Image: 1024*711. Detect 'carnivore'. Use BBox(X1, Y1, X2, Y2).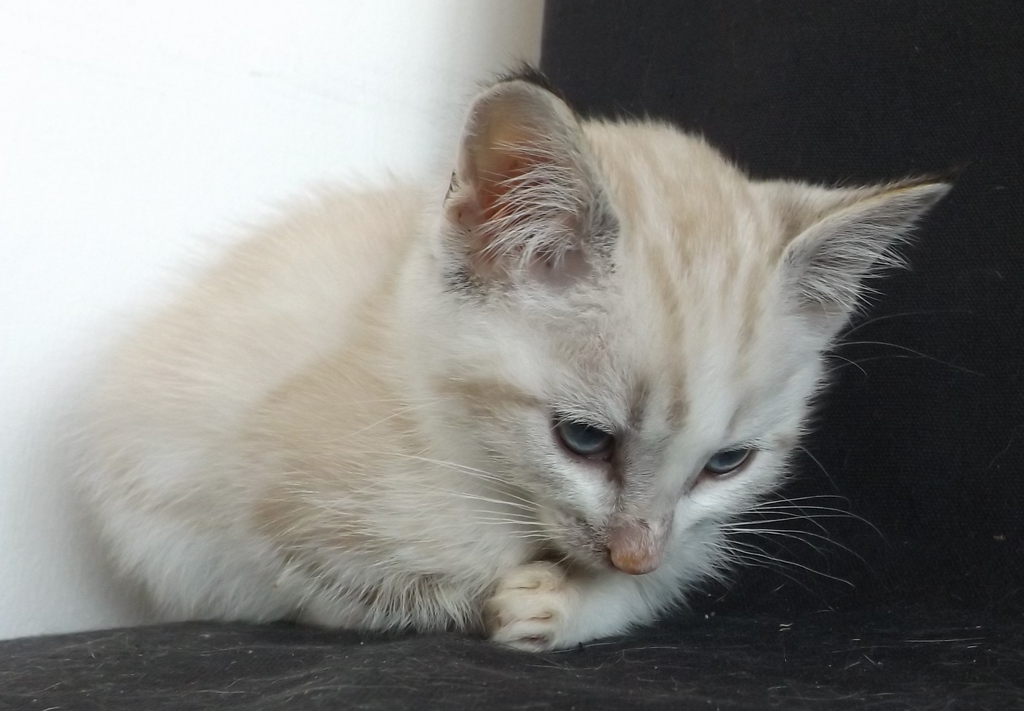
BBox(32, 42, 979, 643).
